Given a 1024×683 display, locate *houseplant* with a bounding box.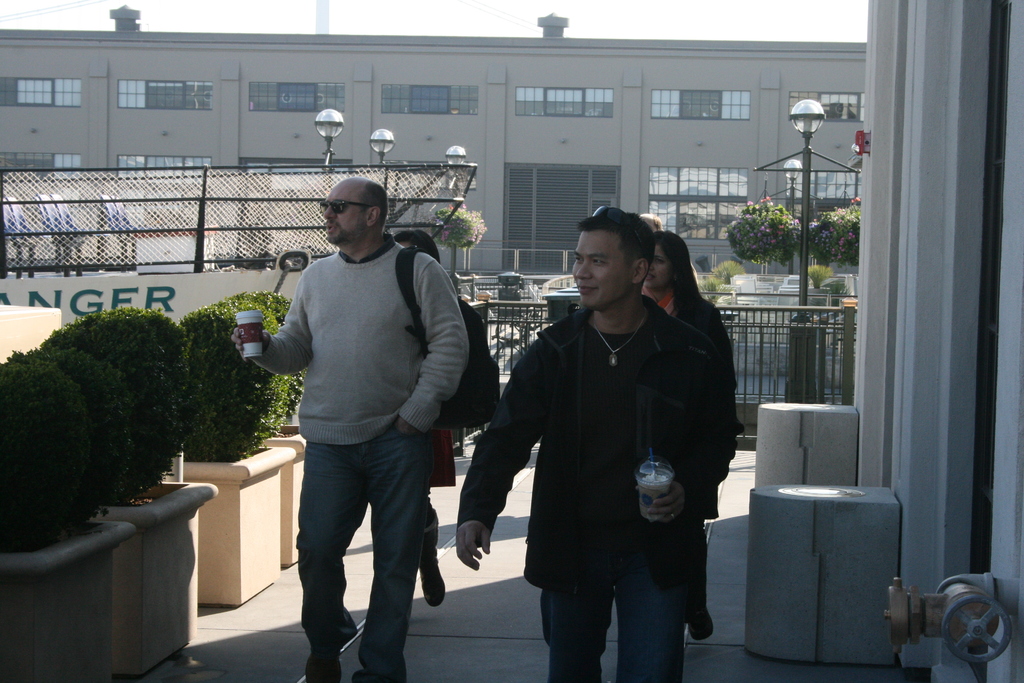
Located: [0, 357, 136, 682].
